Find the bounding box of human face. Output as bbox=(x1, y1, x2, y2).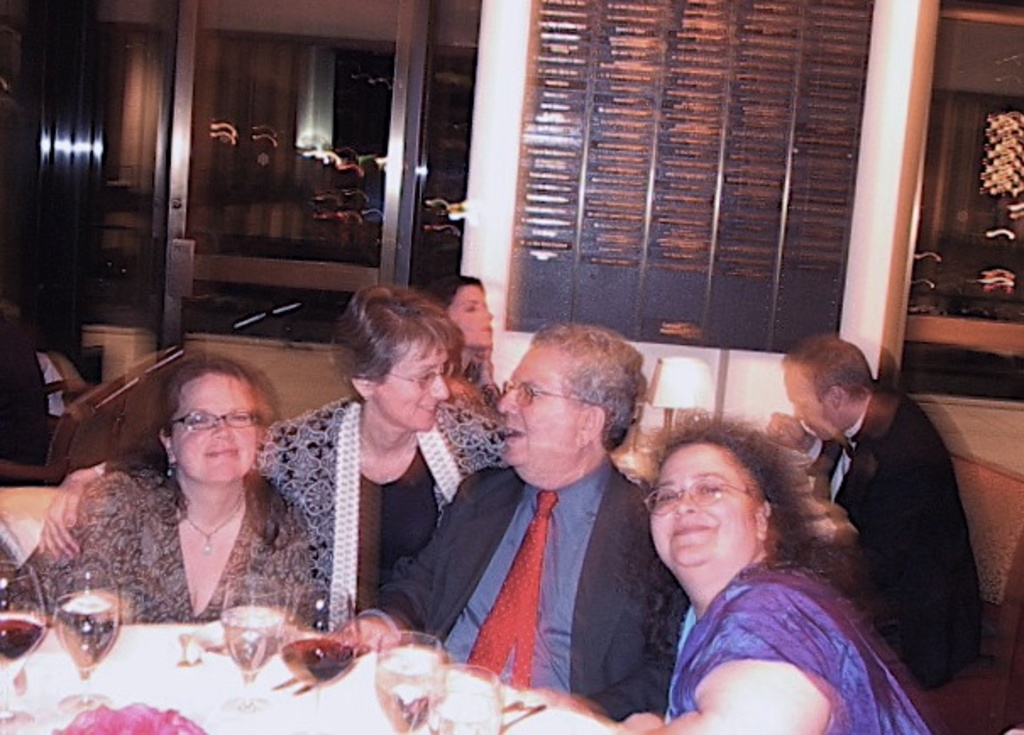
bbox=(369, 347, 452, 439).
